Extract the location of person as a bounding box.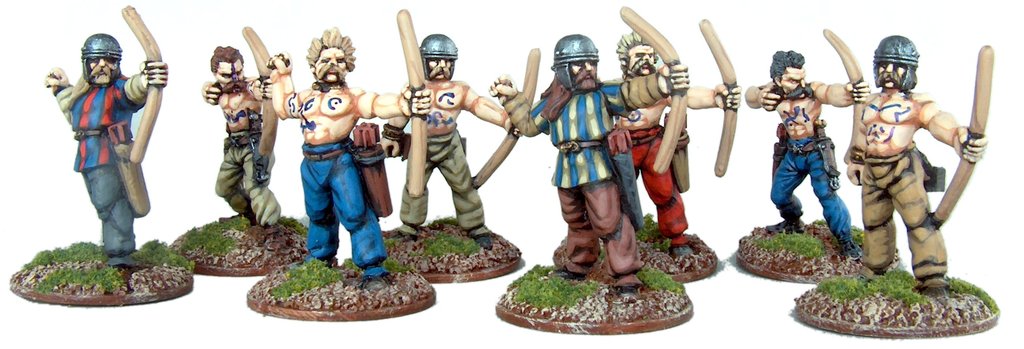
box(54, 17, 150, 273).
